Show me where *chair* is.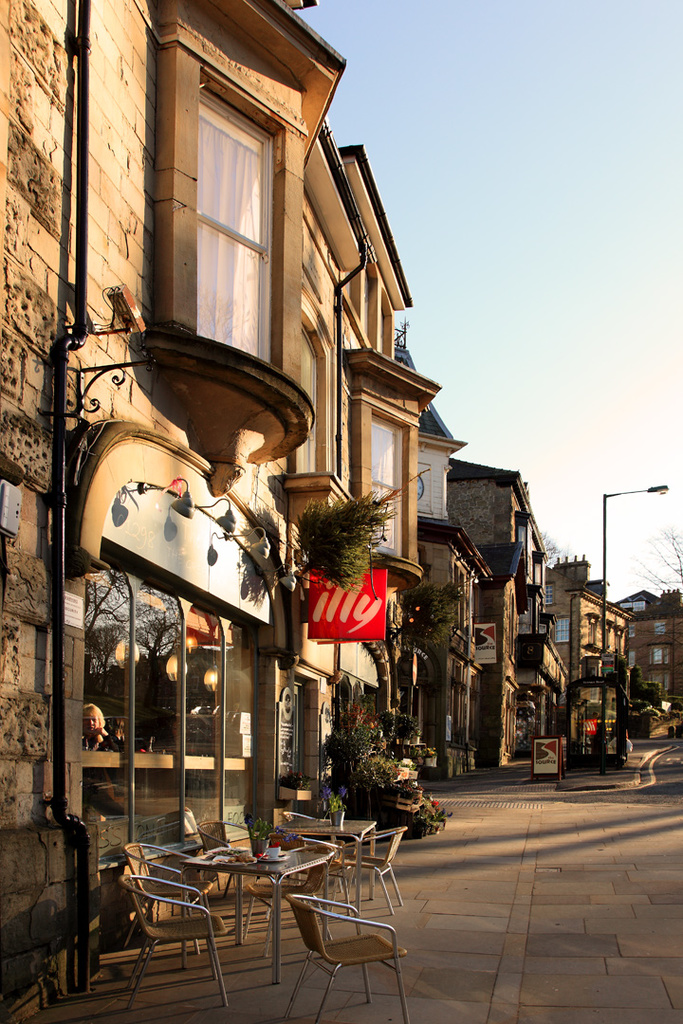
*chair* is at 274/808/332/837.
